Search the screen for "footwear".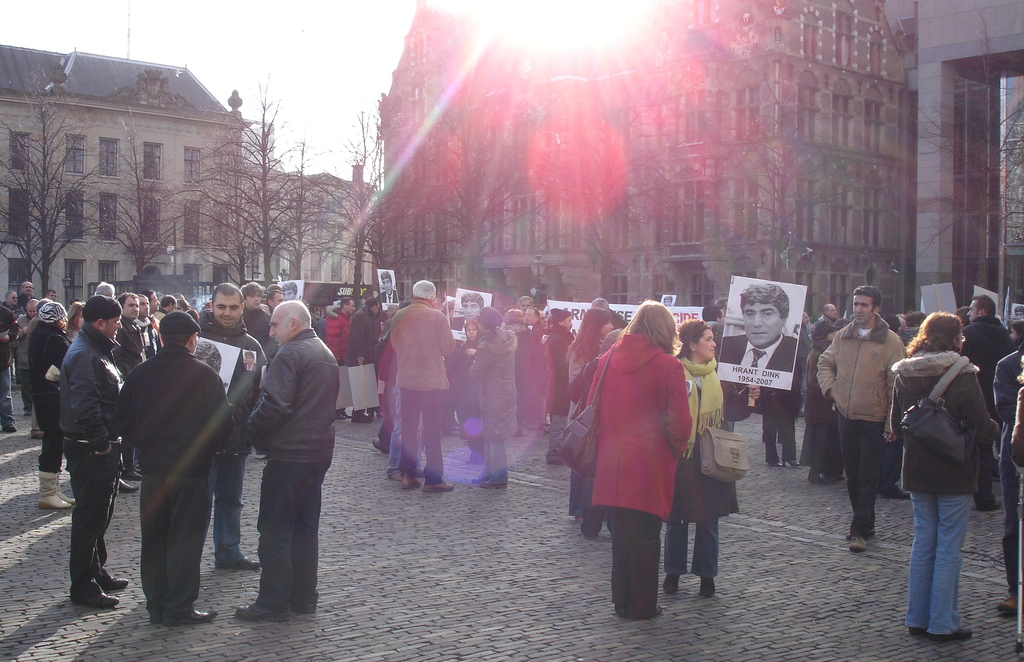
Found at (236,601,289,624).
